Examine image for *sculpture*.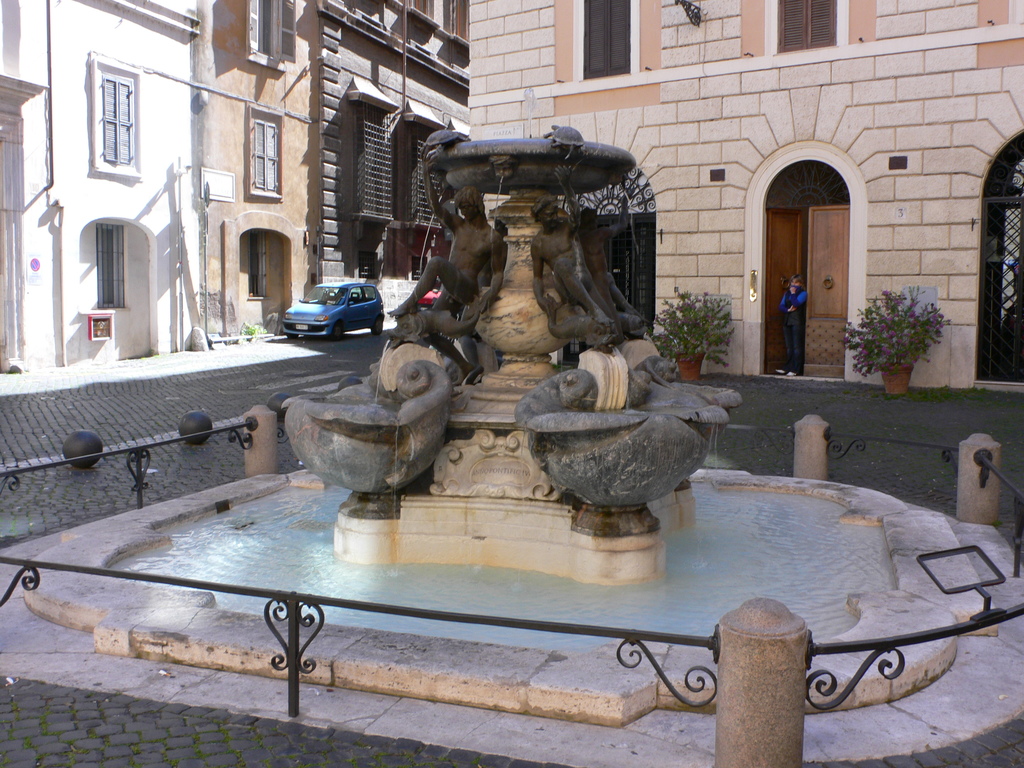
Examination result: 385, 141, 508, 390.
